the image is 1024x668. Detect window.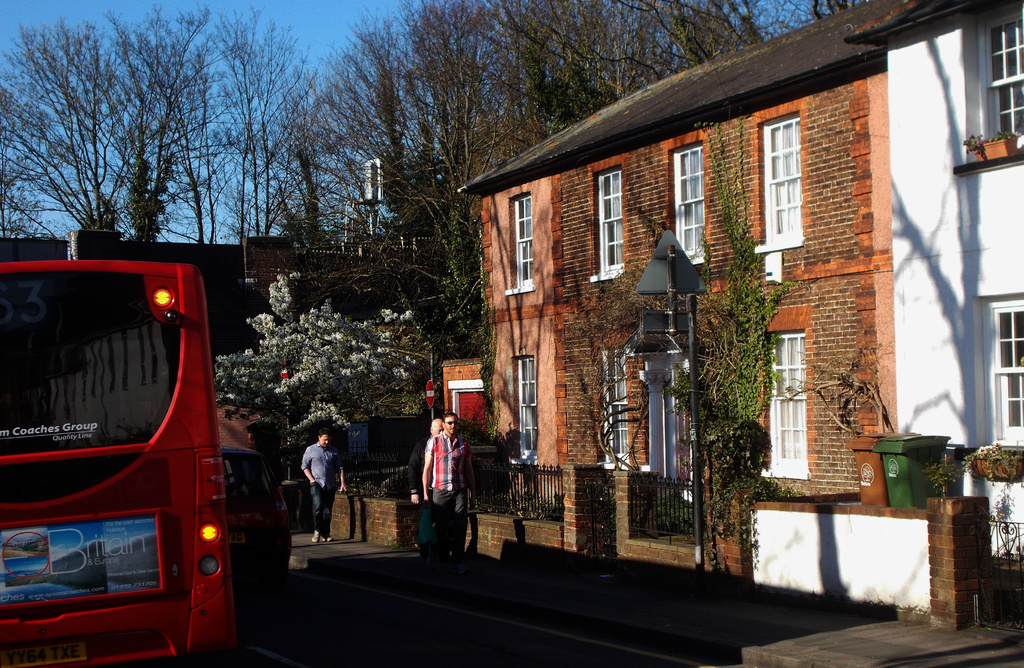
Detection: [x1=512, y1=361, x2=536, y2=461].
